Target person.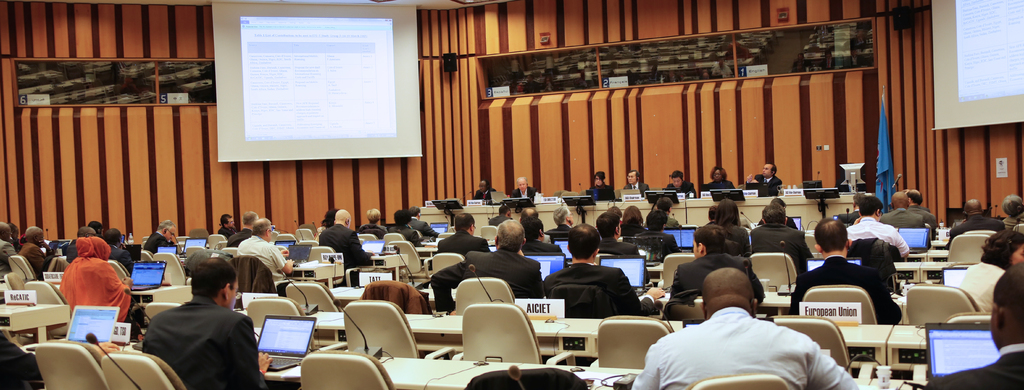
Target region: bbox(434, 213, 491, 262).
